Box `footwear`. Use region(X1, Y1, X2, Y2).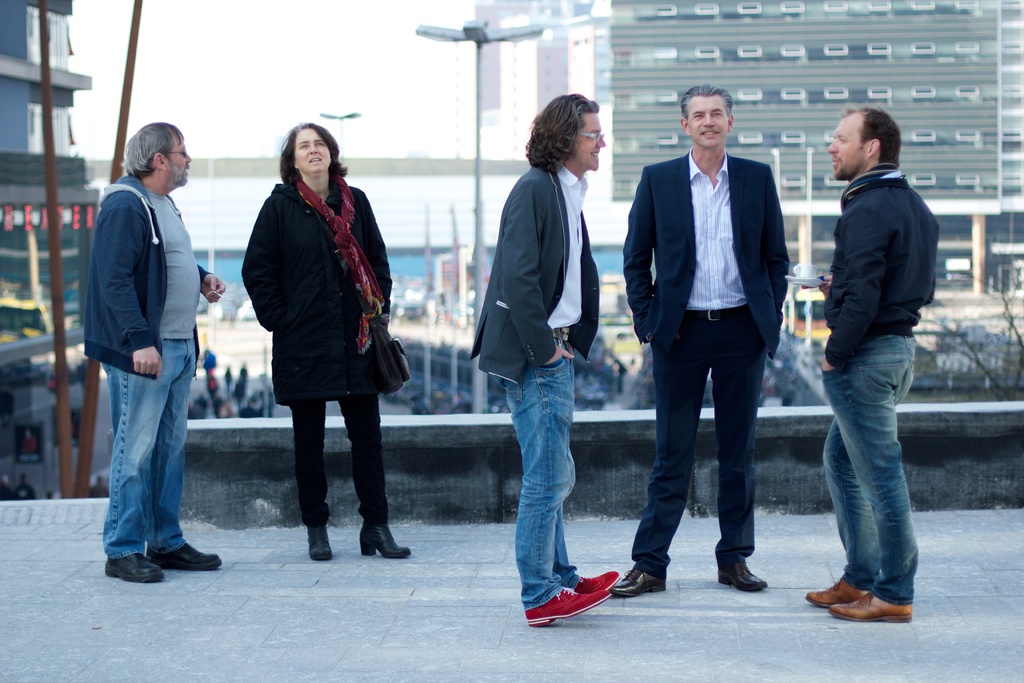
region(522, 585, 611, 630).
